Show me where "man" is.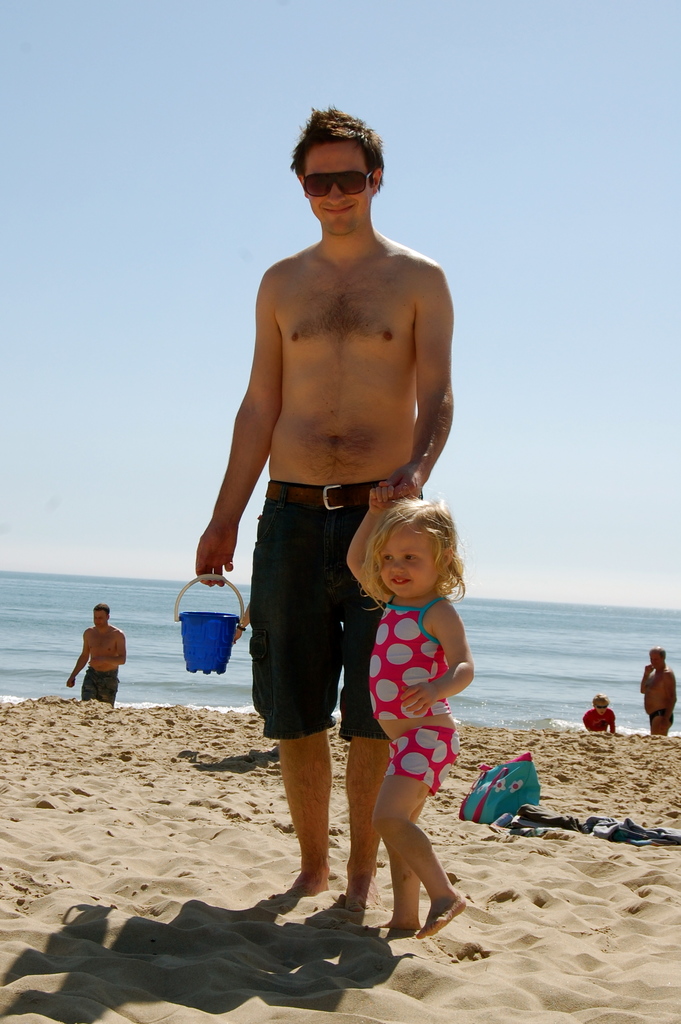
"man" is at bbox=(178, 134, 463, 854).
